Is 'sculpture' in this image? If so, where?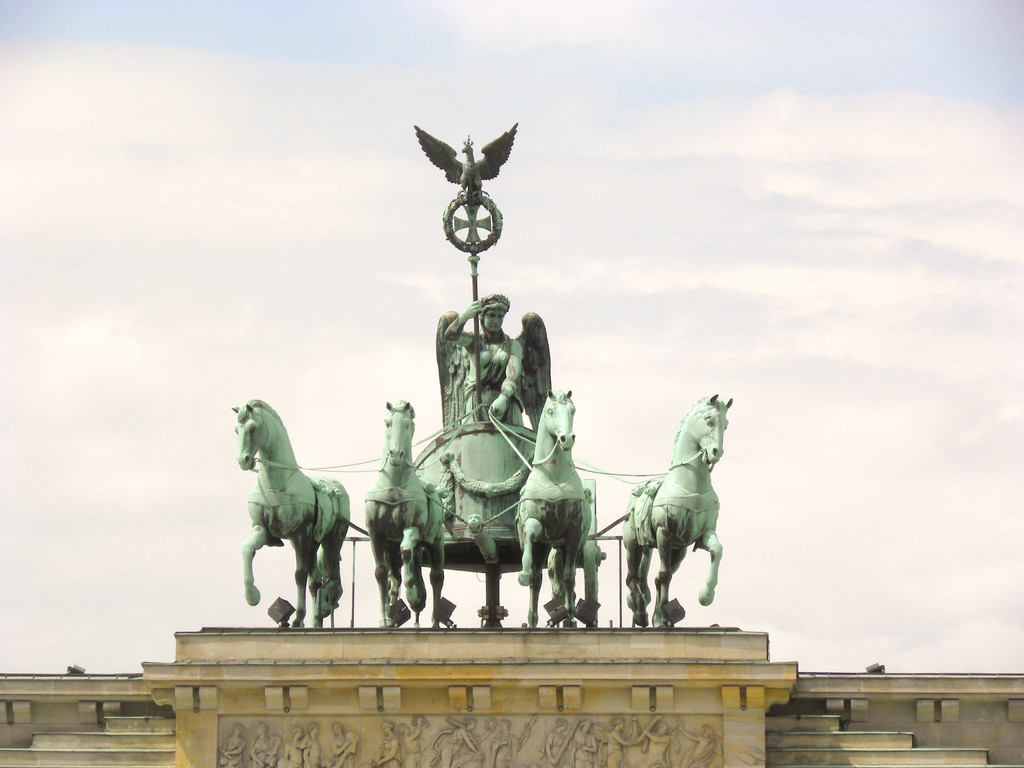
Yes, at (left=358, top=394, right=448, bottom=627).
